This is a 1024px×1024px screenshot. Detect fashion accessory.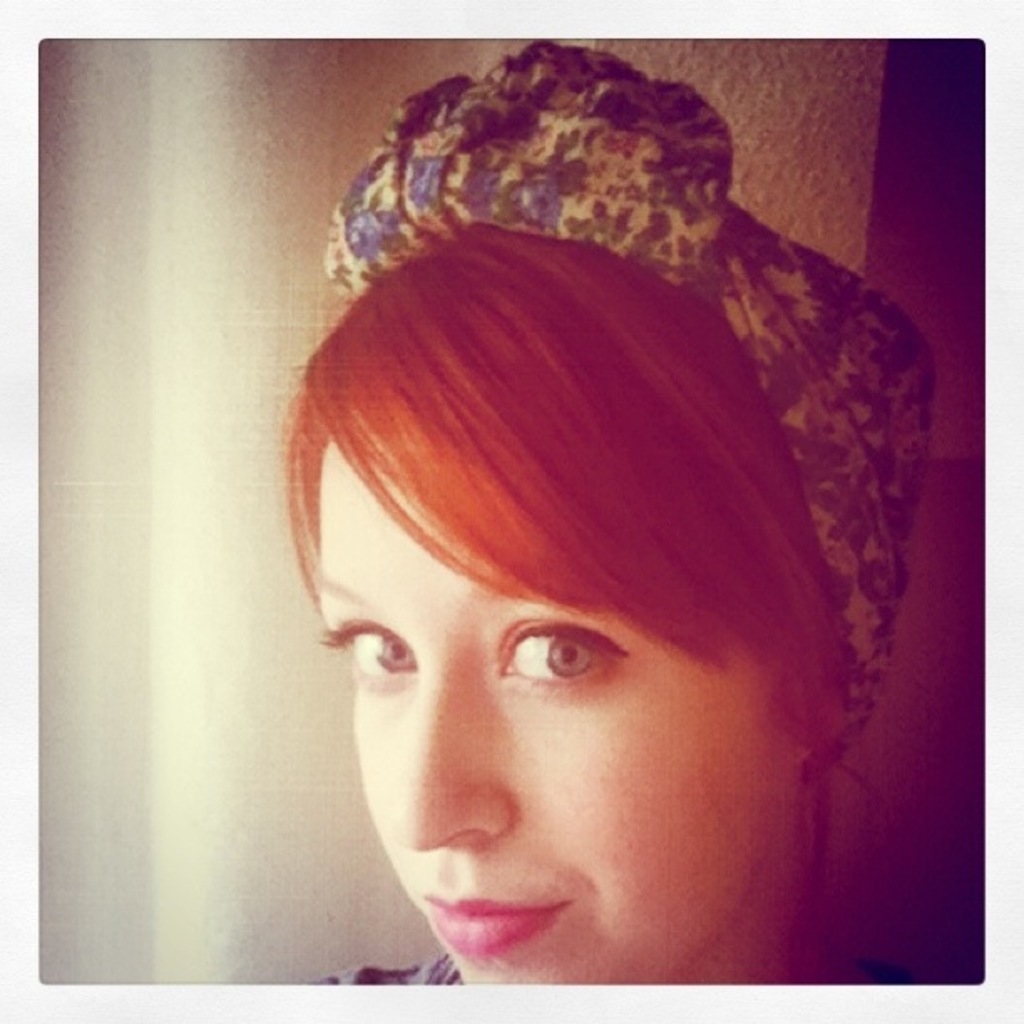
[left=321, top=32, right=939, bottom=748].
